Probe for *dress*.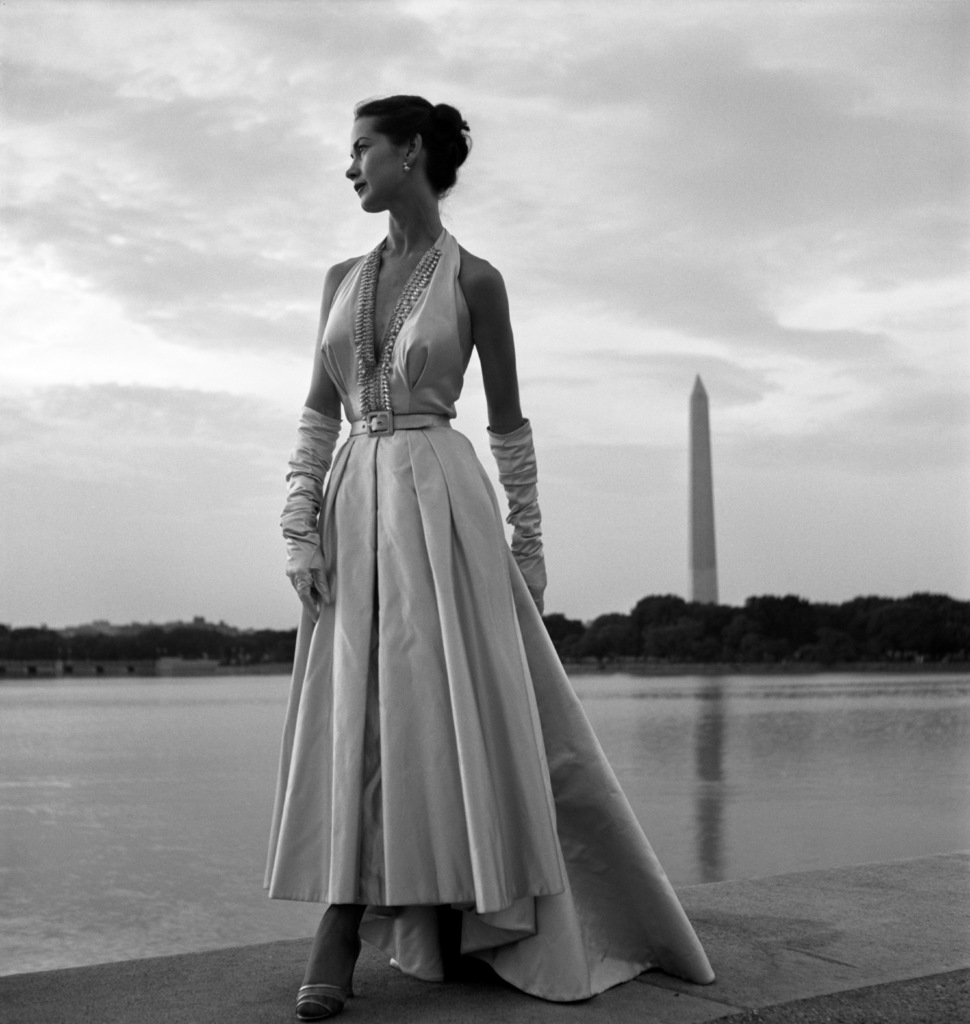
Probe result: [left=257, top=225, right=720, bottom=1009].
